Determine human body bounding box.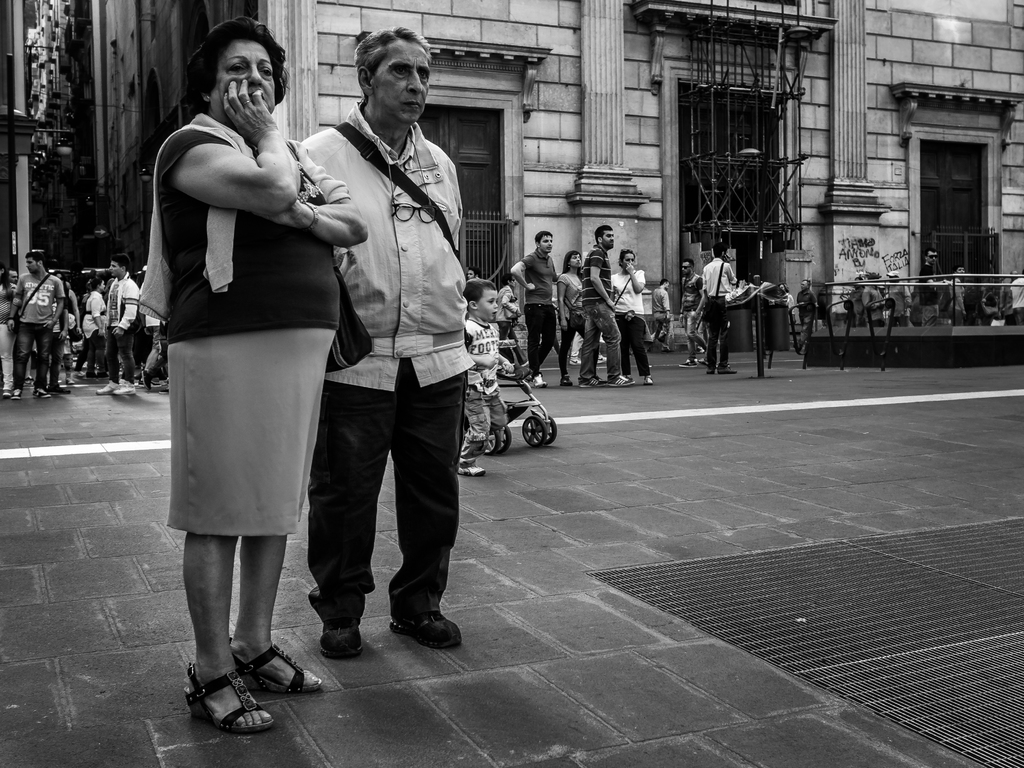
Determined: (456, 316, 512, 474).
